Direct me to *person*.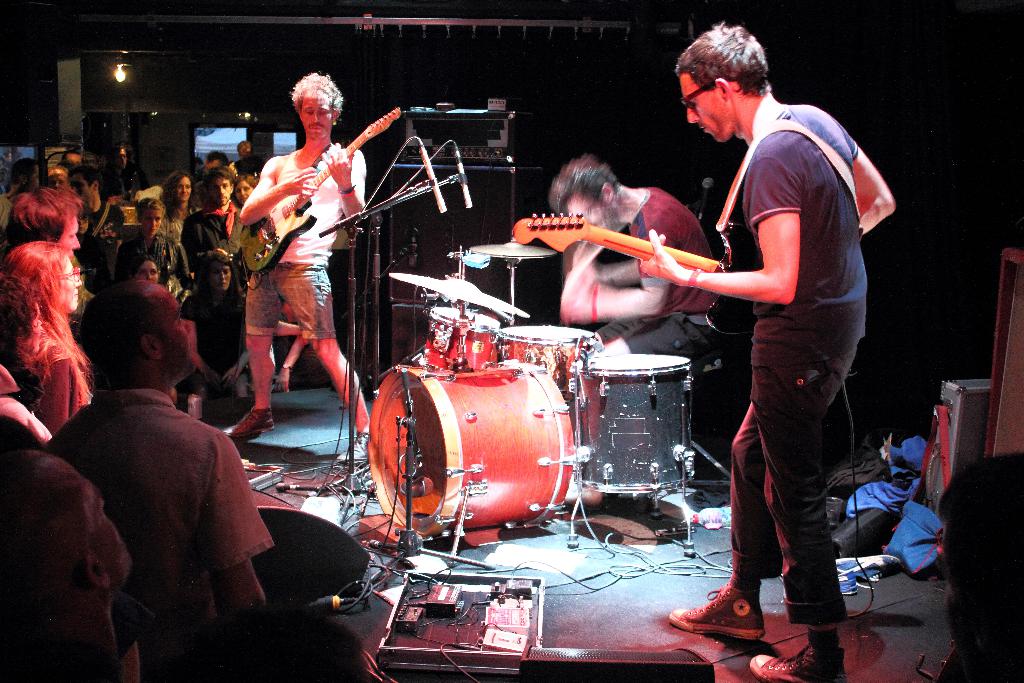
Direction: bbox=[106, 199, 193, 304].
